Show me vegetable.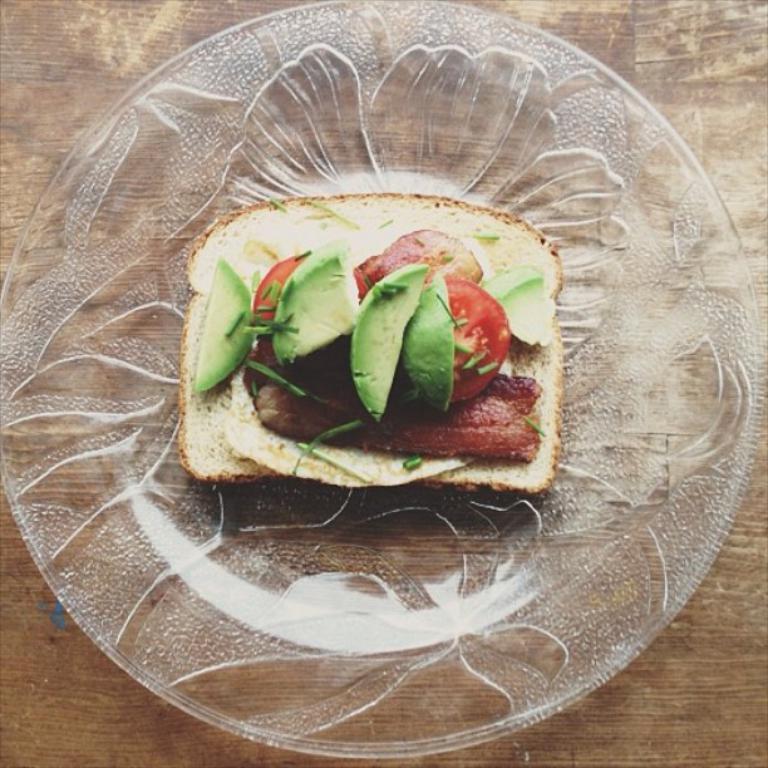
vegetable is here: (483, 261, 551, 346).
